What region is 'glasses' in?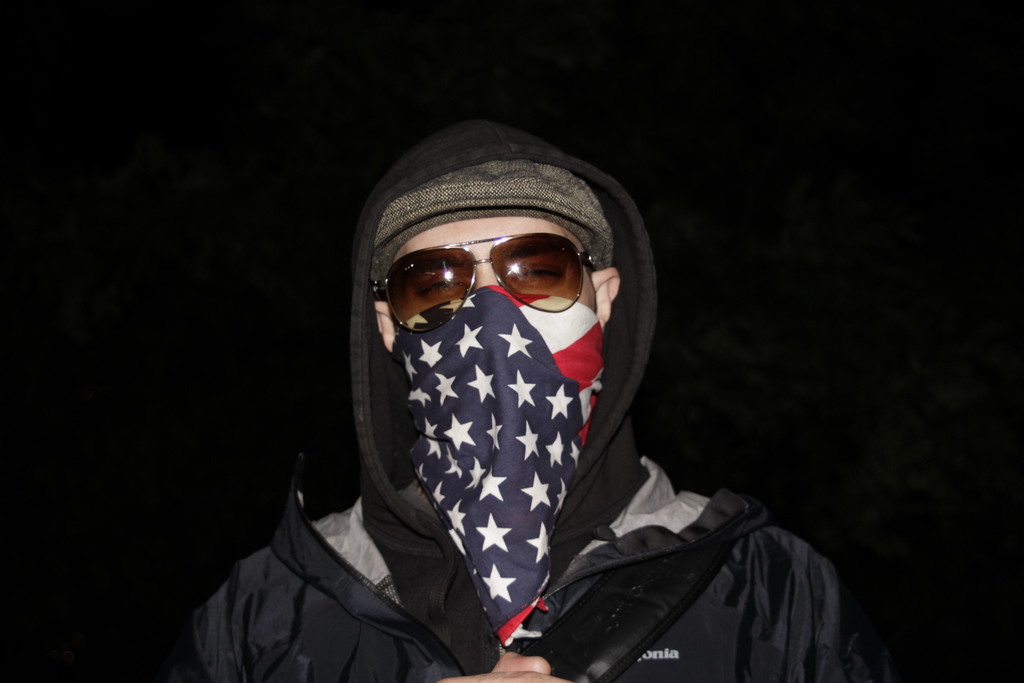
detection(362, 234, 623, 328).
